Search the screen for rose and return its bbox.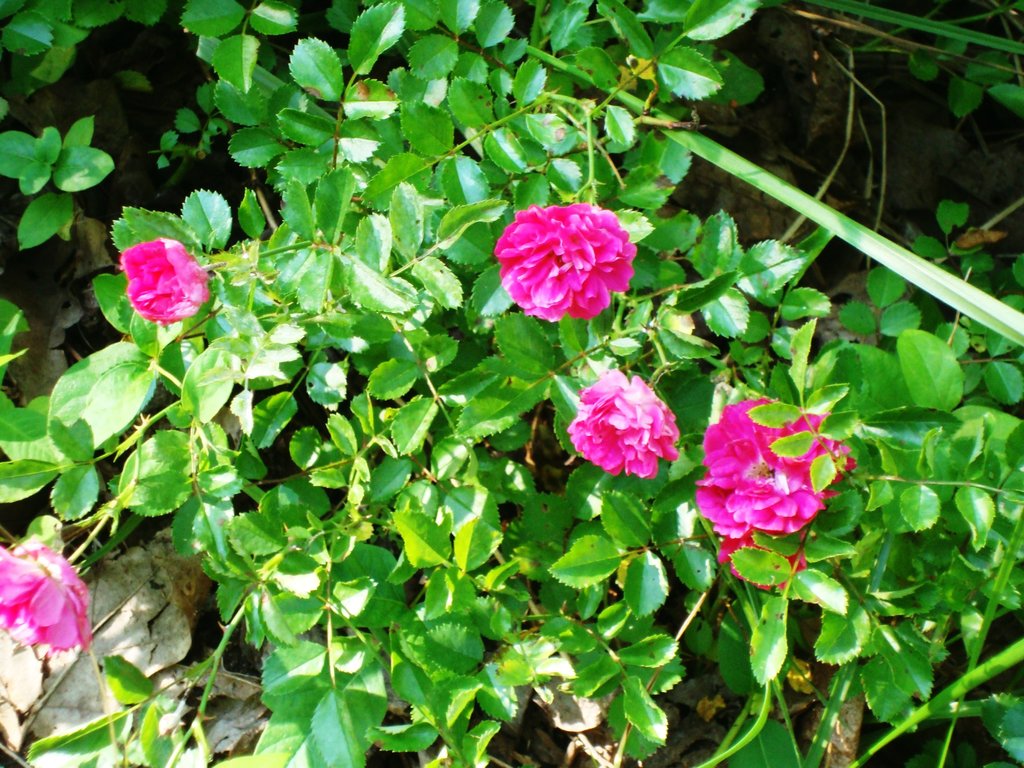
Found: region(723, 528, 815, 590).
